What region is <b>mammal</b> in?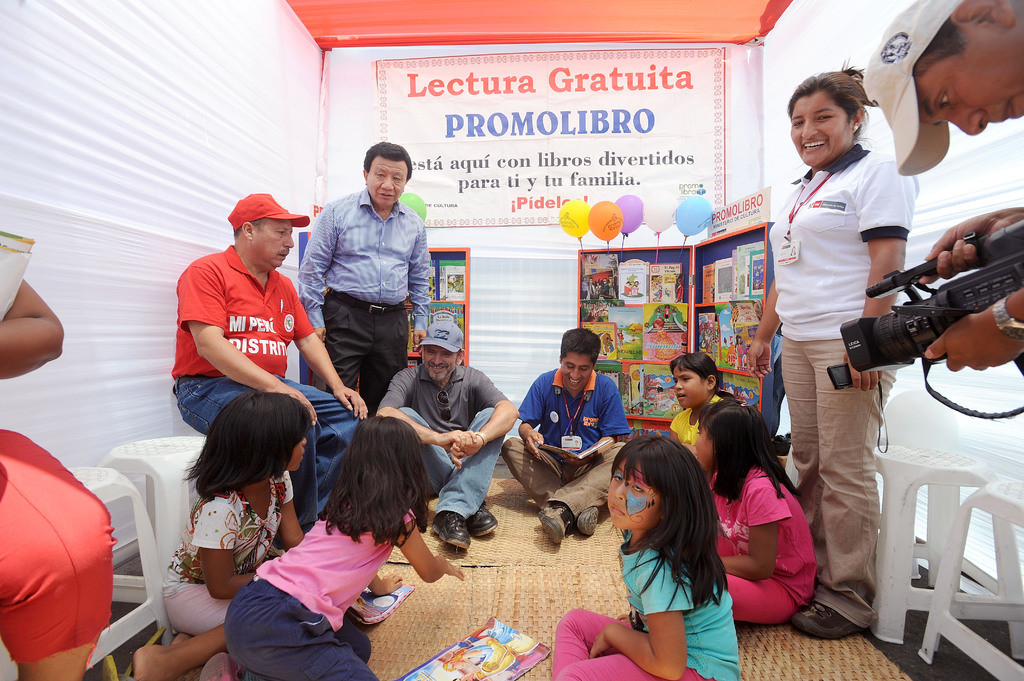
(373, 317, 520, 550).
